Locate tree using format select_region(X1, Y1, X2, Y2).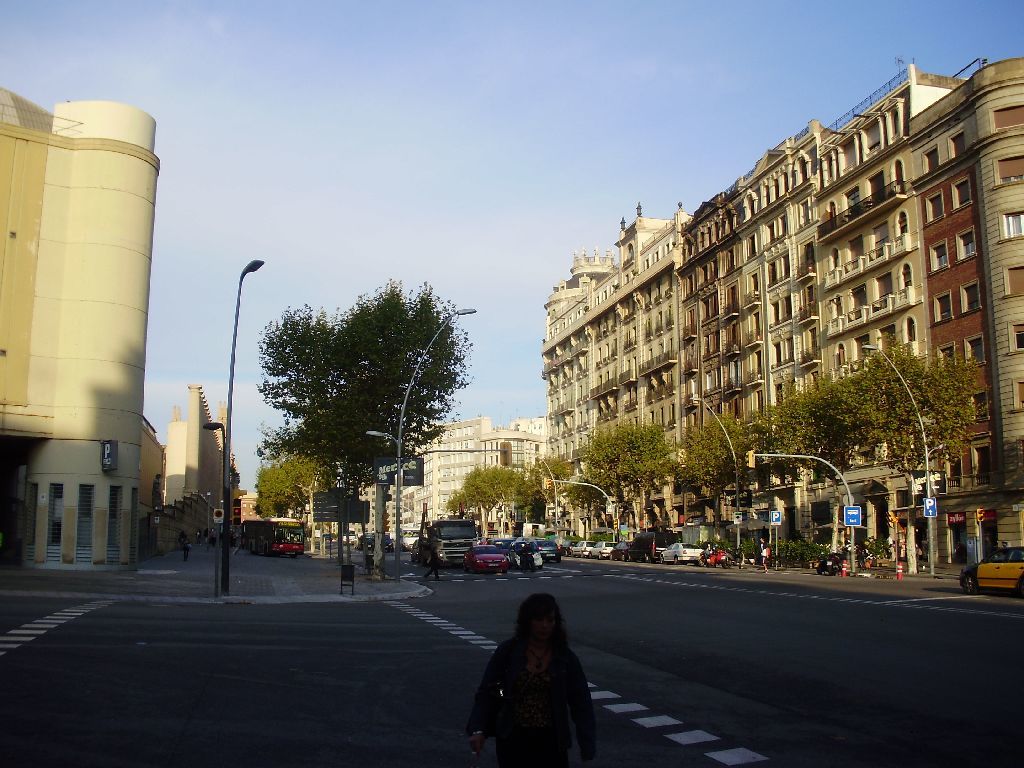
select_region(234, 265, 475, 564).
